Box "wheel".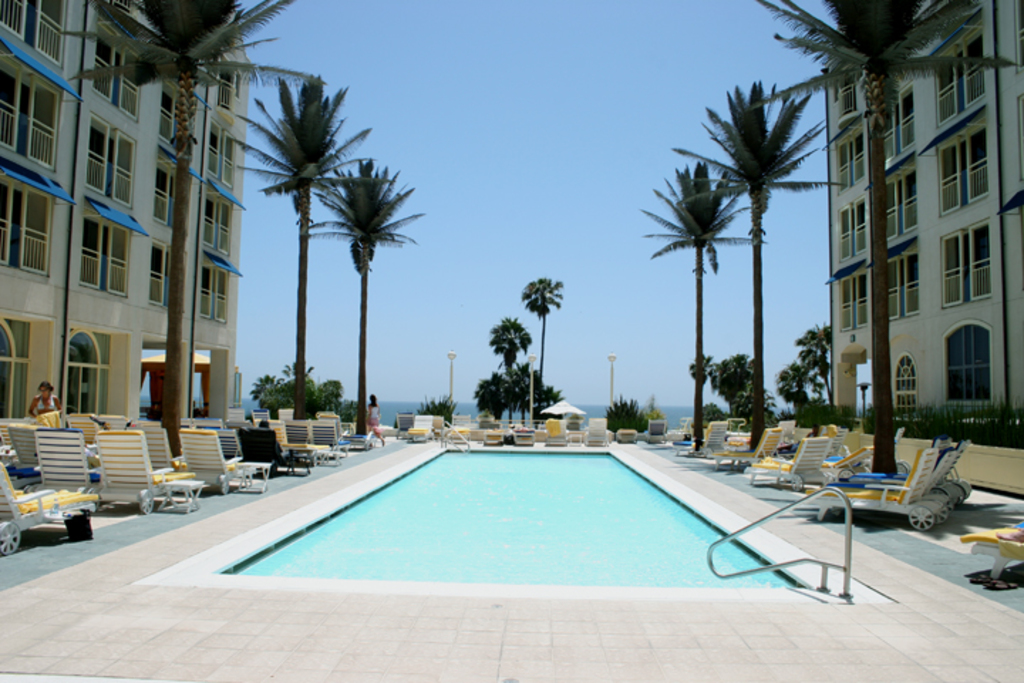
x1=906, y1=502, x2=933, y2=534.
